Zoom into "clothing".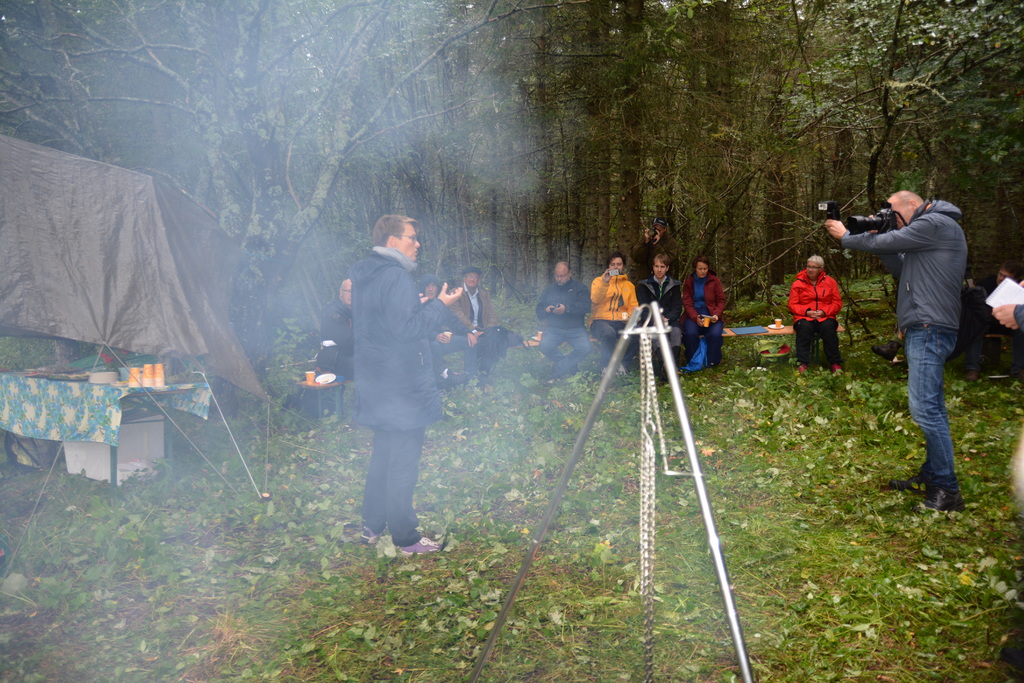
Zoom target: (x1=631, y1=273, x2=676, y2=341).
